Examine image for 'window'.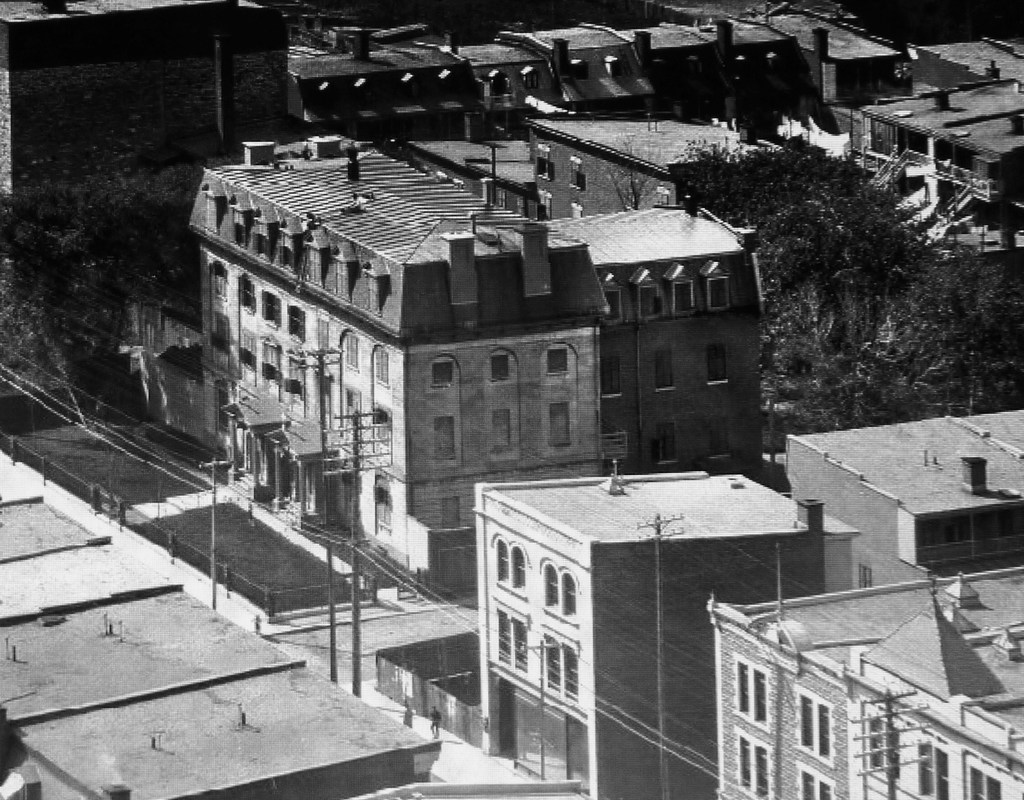
Examination result: [428, 417, 458, 460].
